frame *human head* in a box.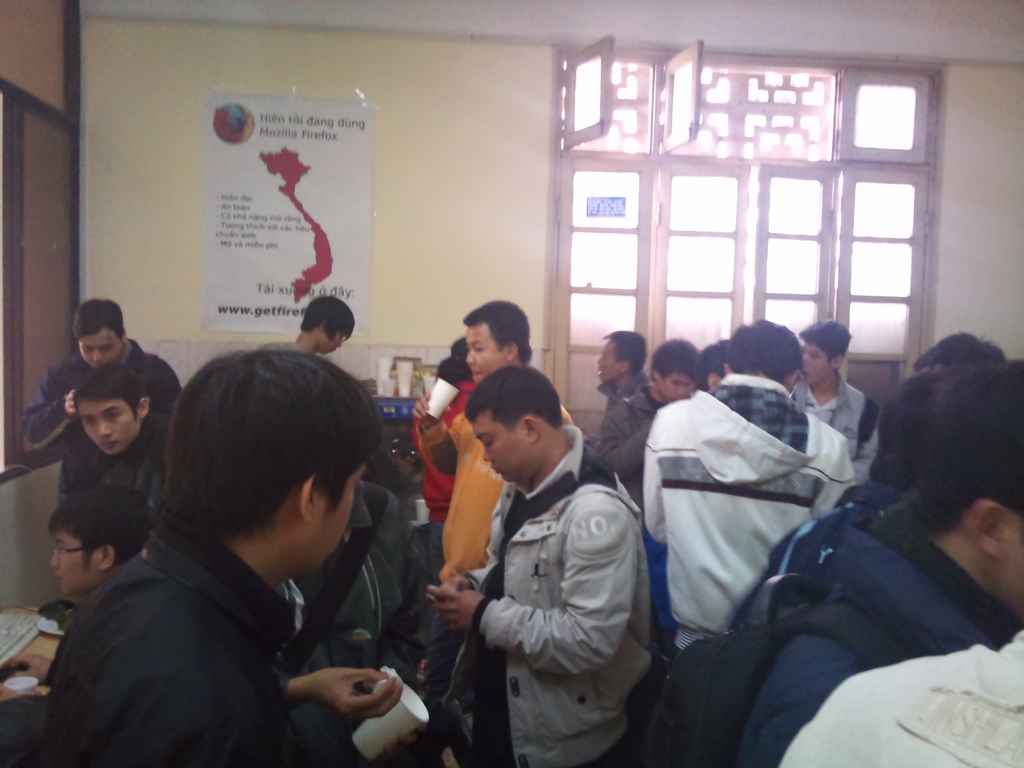
915 331 1009 365.
